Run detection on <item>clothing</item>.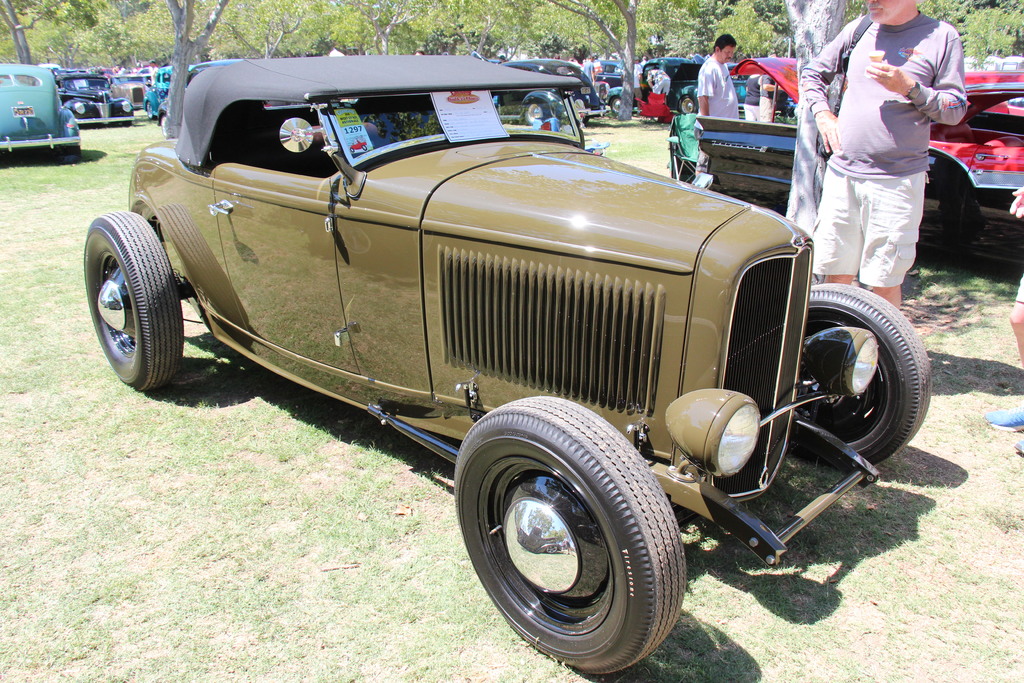
Result: l=650, t=67, r=671, b=105.
